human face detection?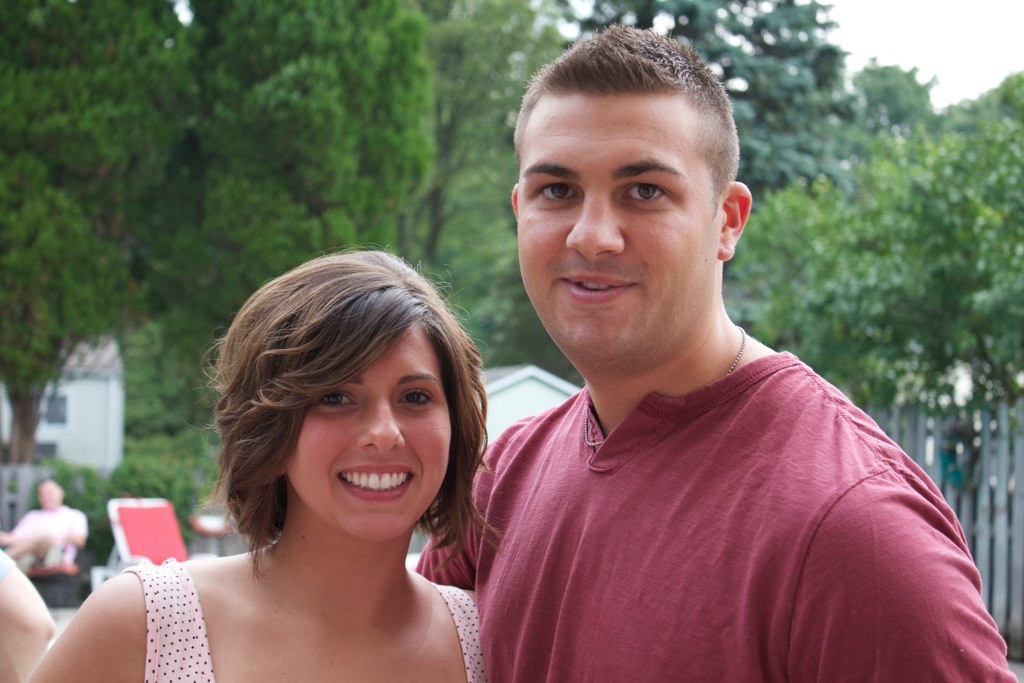
region(515, 90, 712, 356)
